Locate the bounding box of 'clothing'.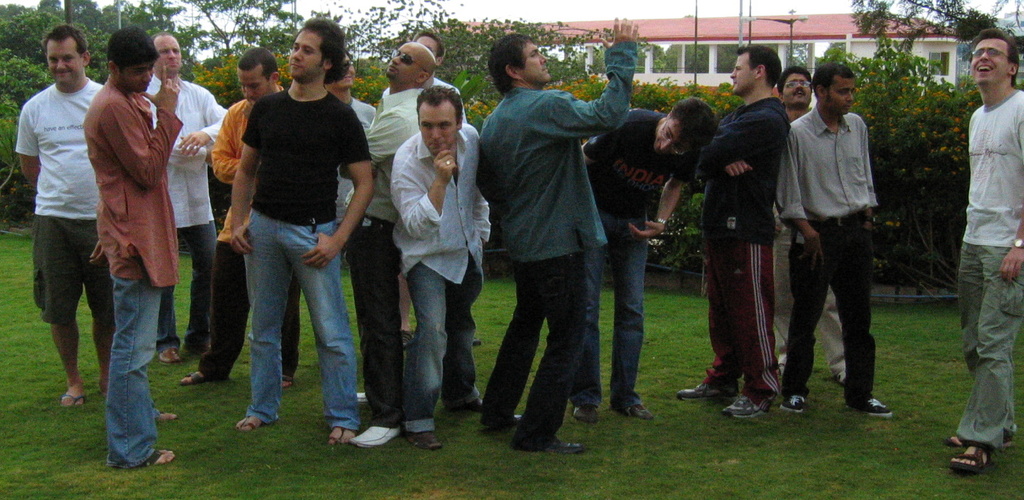
Bounding box: (x1=333, y1=98, x2=377, y2=231).
